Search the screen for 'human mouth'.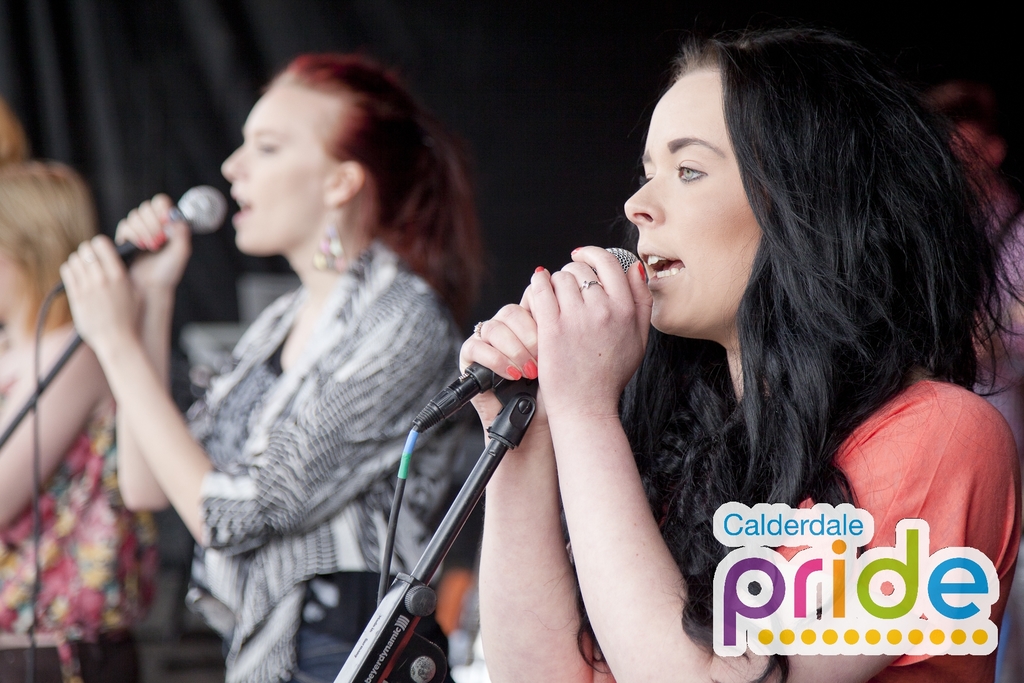
Found at (227,192,260,222).
